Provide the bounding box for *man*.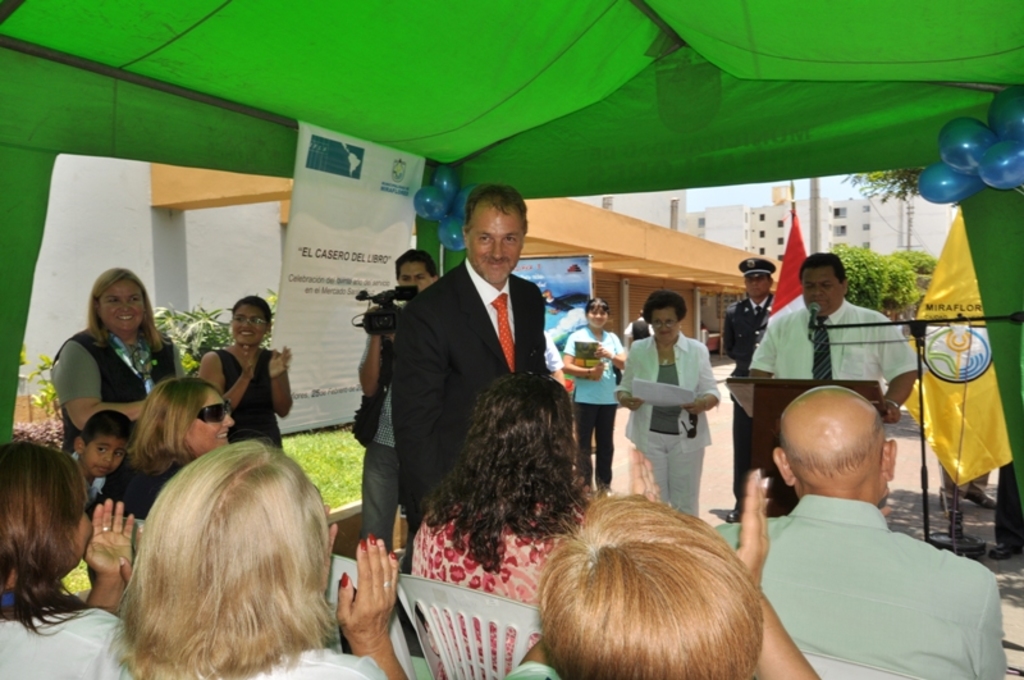
<box>722,256,781,522</box>.
